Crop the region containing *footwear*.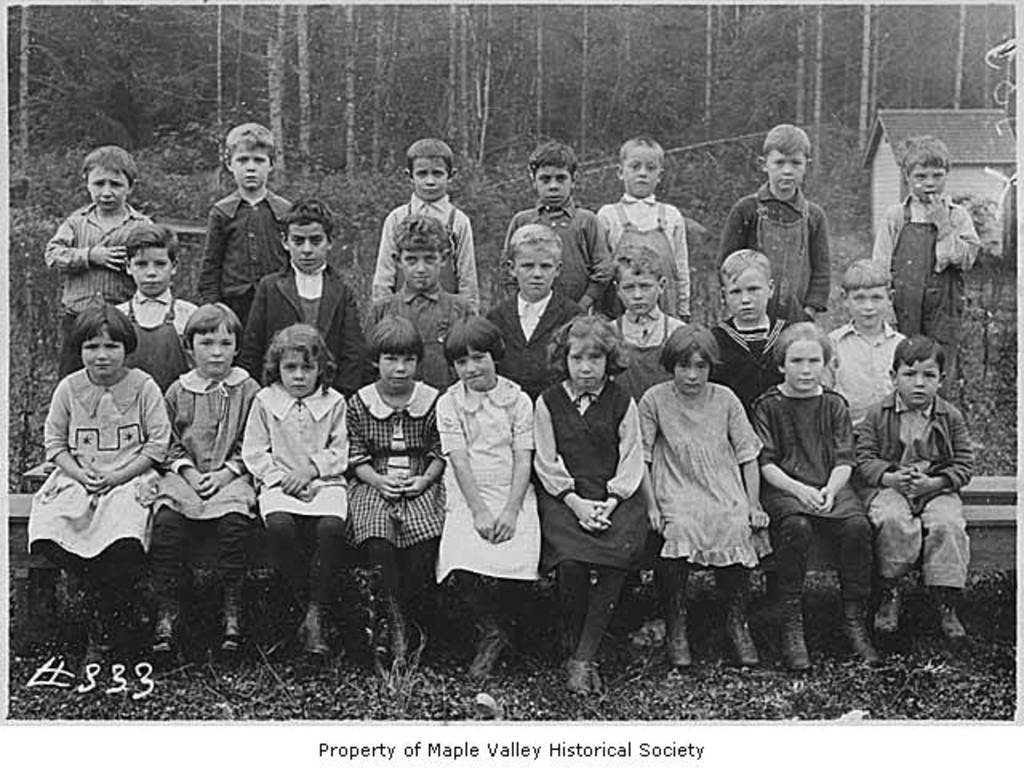
Crop region: box=[474, 612, 506, 662].
